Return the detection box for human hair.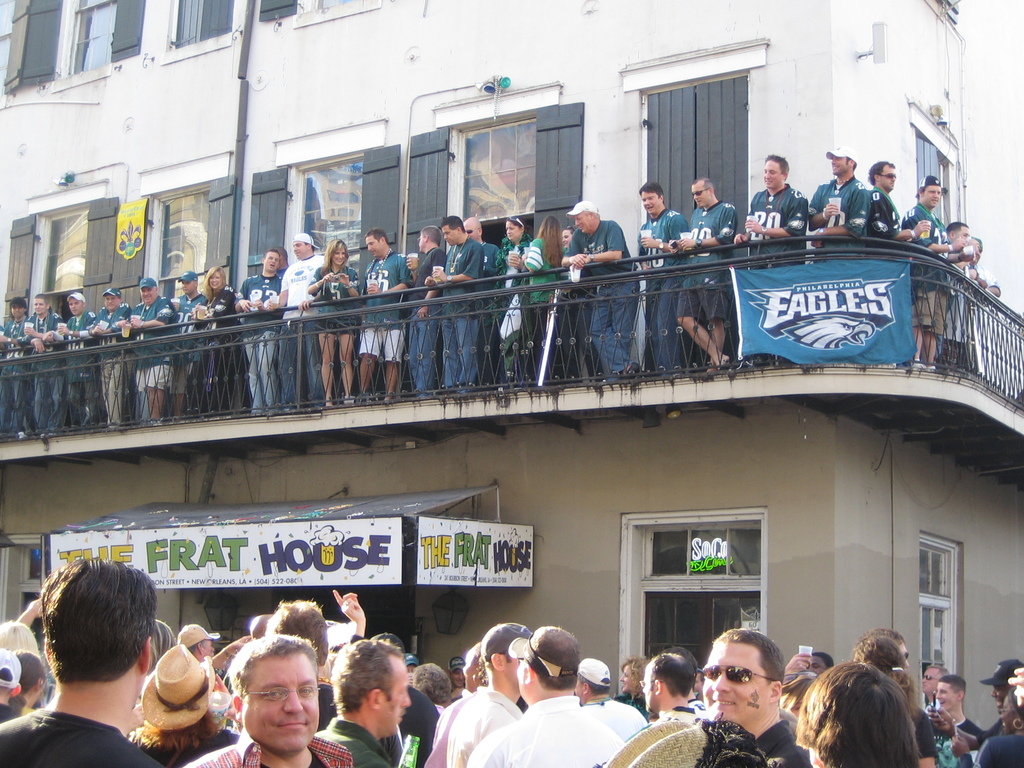
410:661:451:704.
